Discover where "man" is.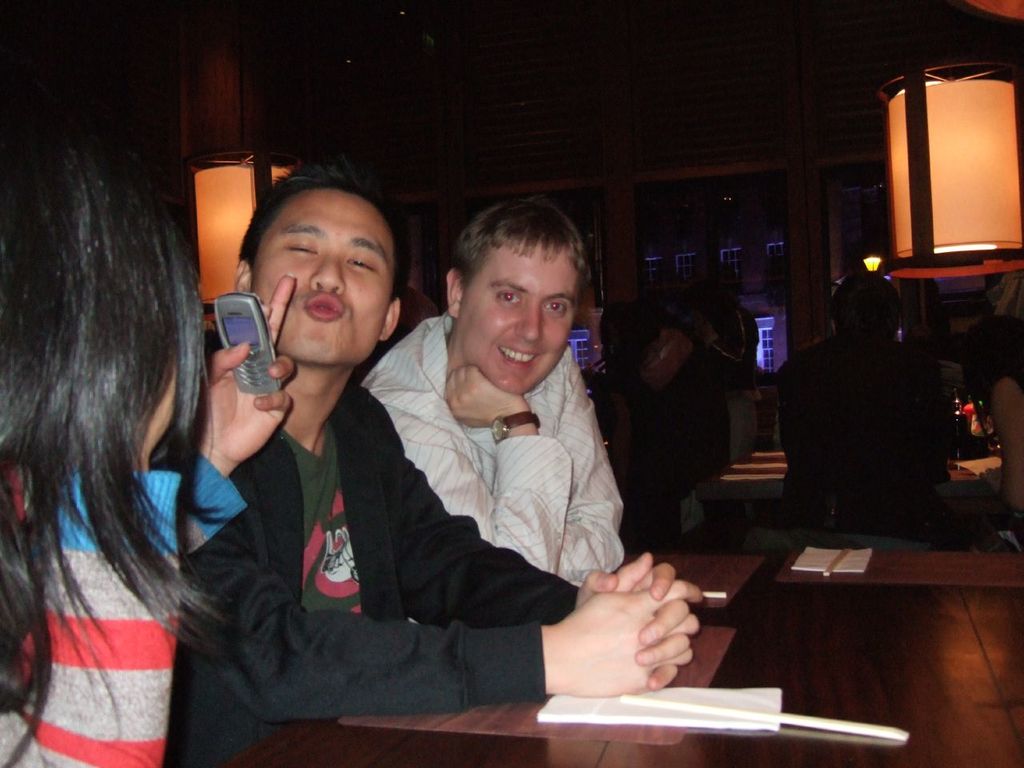
Discovered at bbox=(359, 198, 629, 587).
